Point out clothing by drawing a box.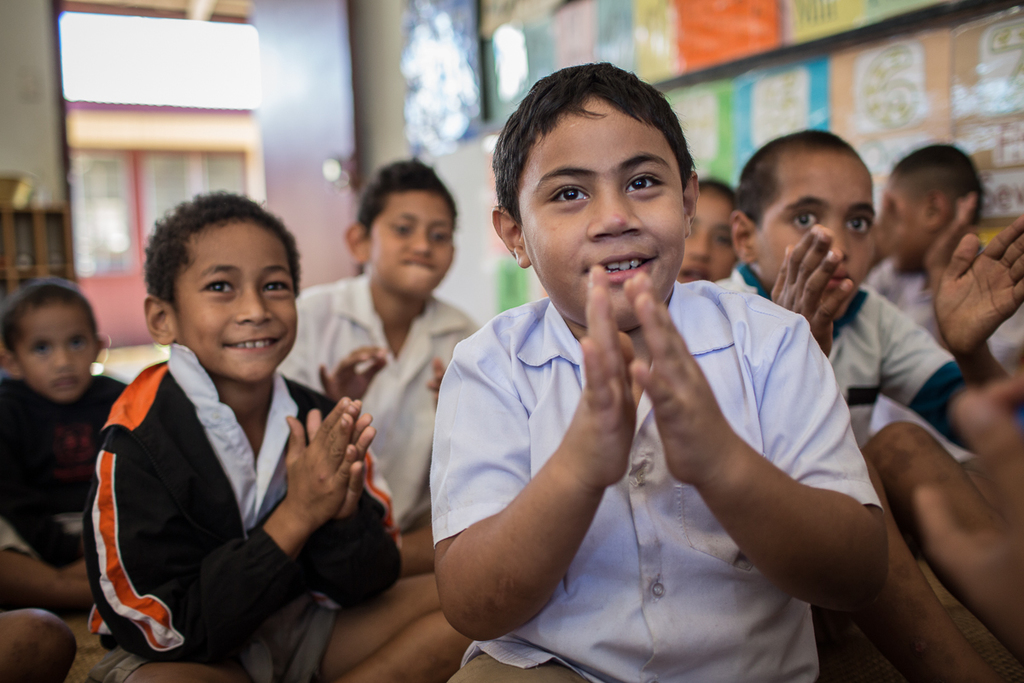
l=0, t=372, r=115, b=561.
